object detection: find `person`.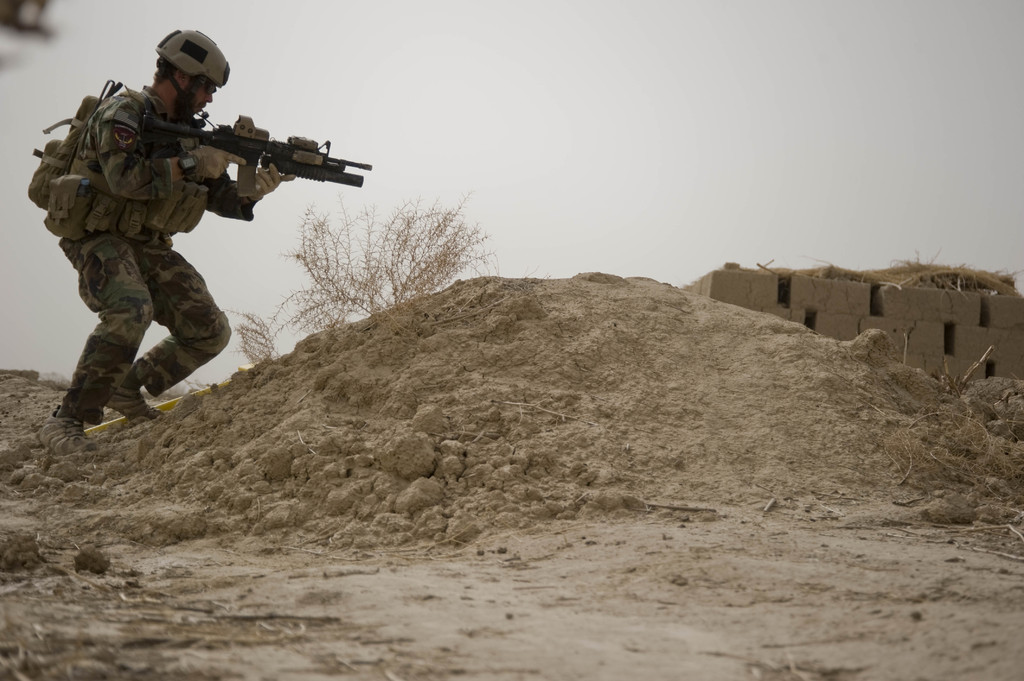
(x1=38, y1=40, x2=316, y2=453).
